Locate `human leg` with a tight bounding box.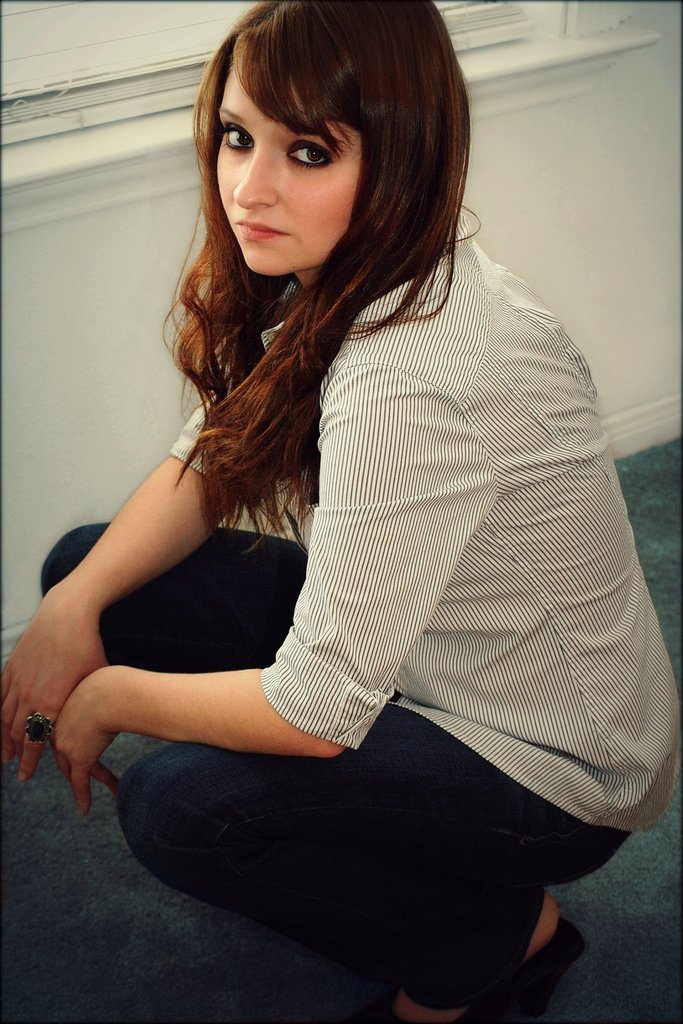
[117, 698, 634, 1023].
